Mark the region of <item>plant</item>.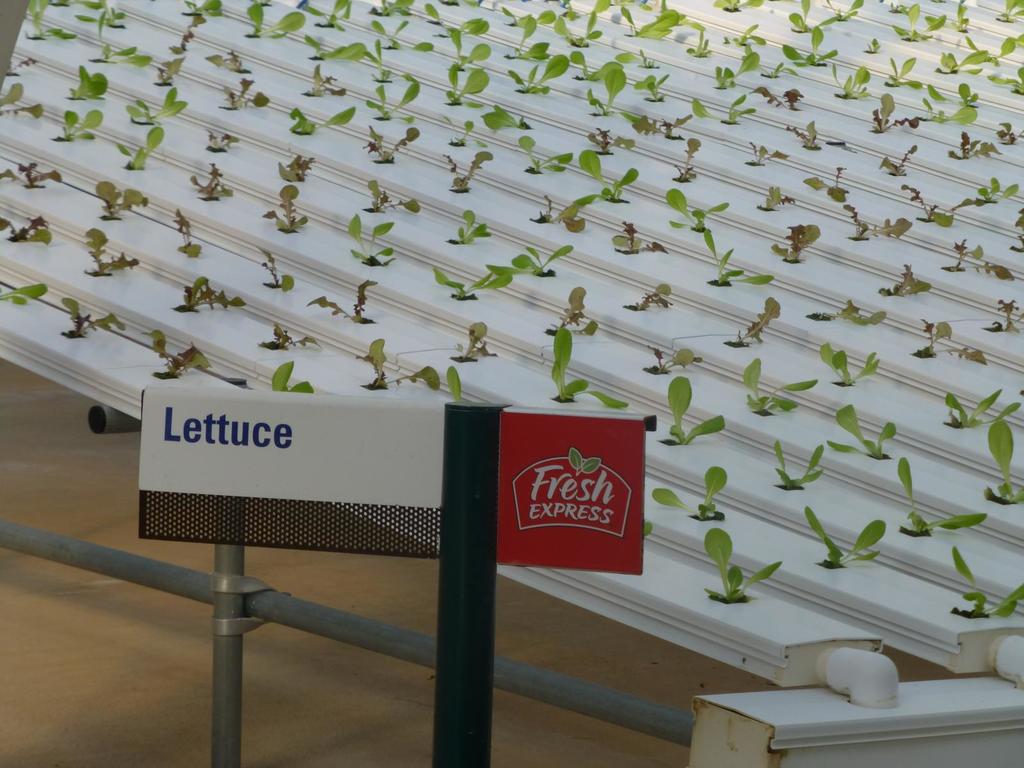
Region: (615, 45, 655, 65).
